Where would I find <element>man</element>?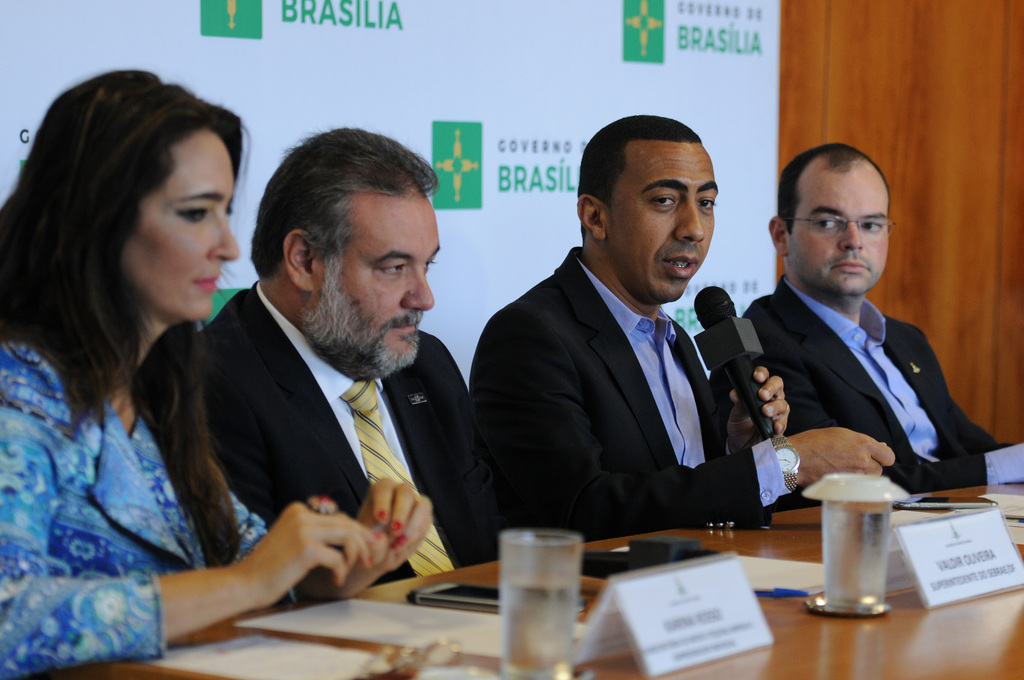
At 468/114/893/540.
